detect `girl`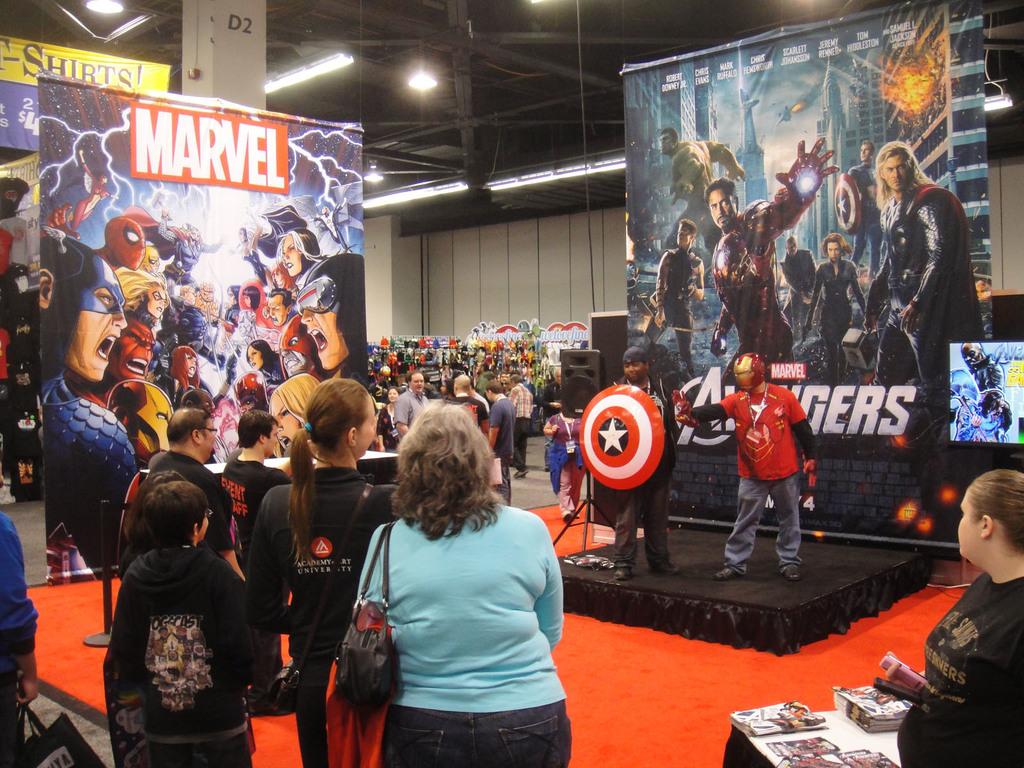
[895, 467, 1023, 767]
